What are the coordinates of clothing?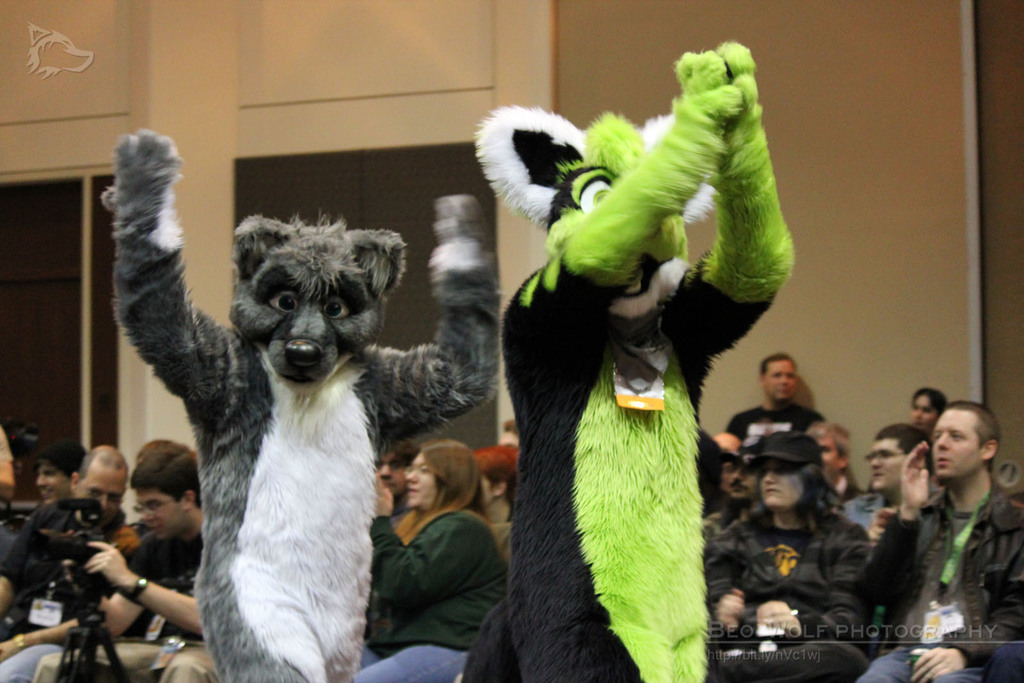
723,389,825,460.
